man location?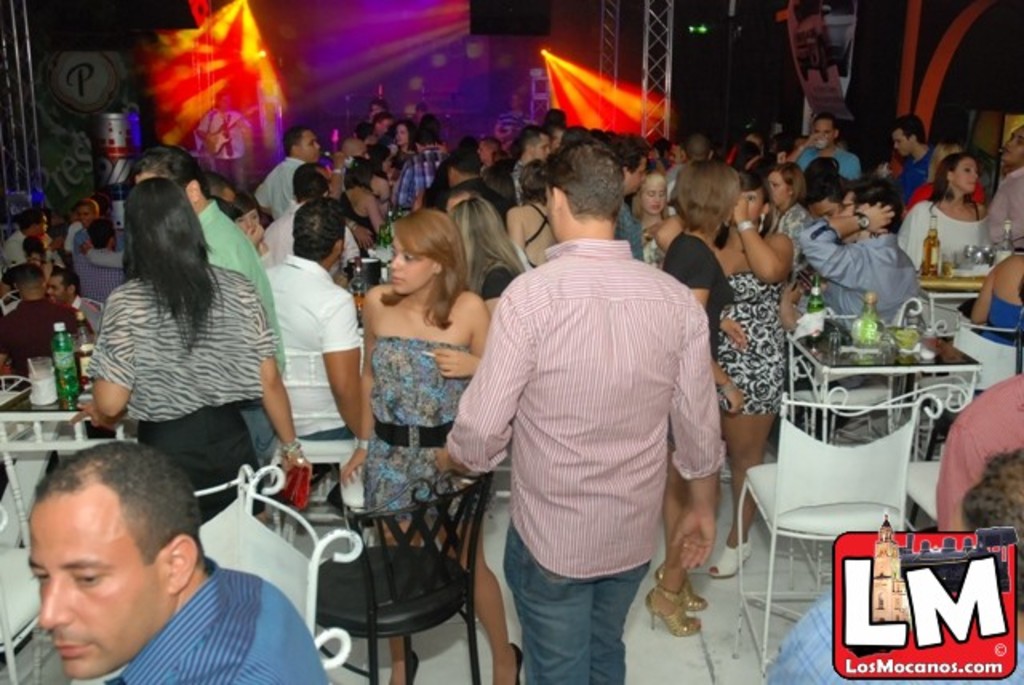
(x1=795, y1=184, x2=923, y2=315)
